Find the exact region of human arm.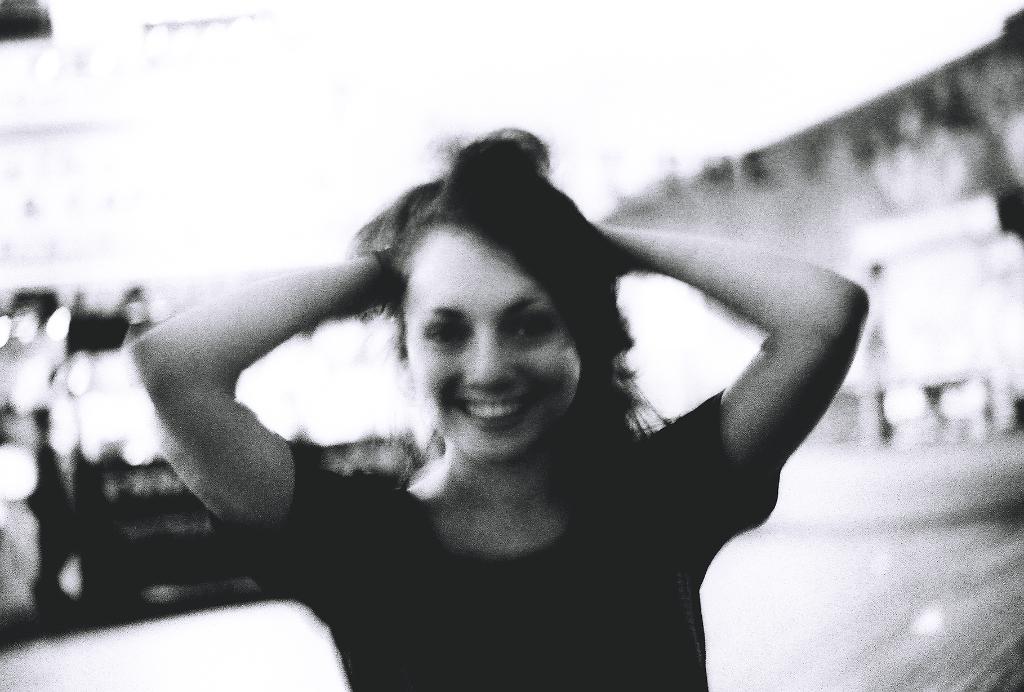
Exact region: (127, 204, 447, 562).
